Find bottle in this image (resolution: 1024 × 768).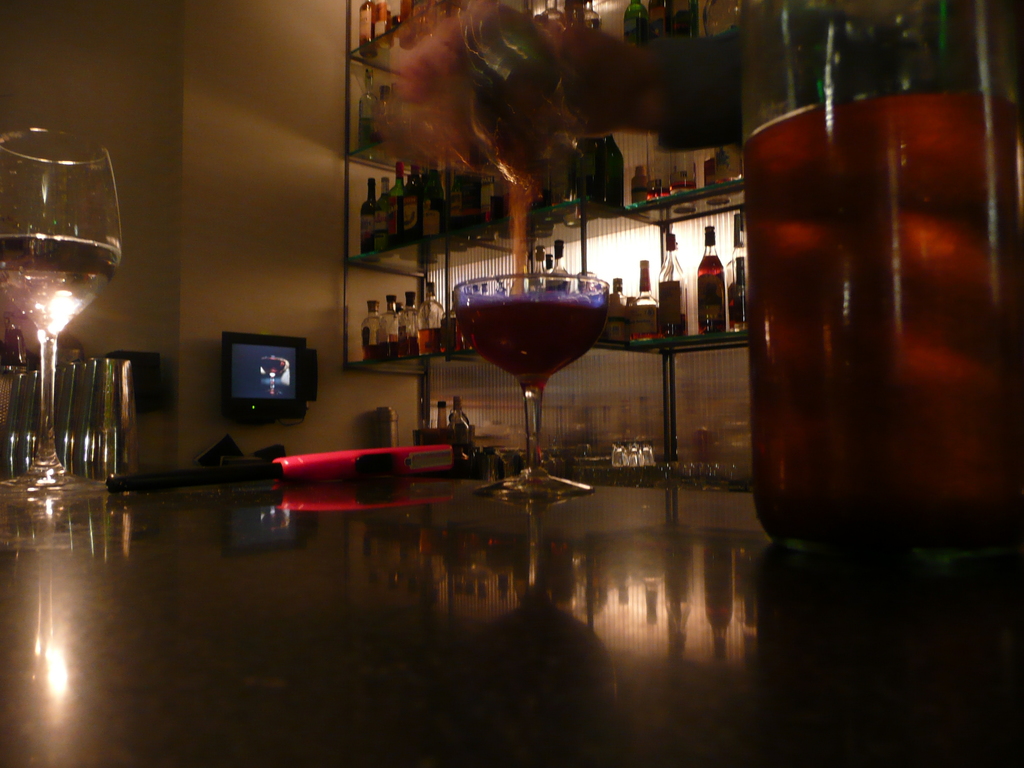
358, 73, 384, 150.
